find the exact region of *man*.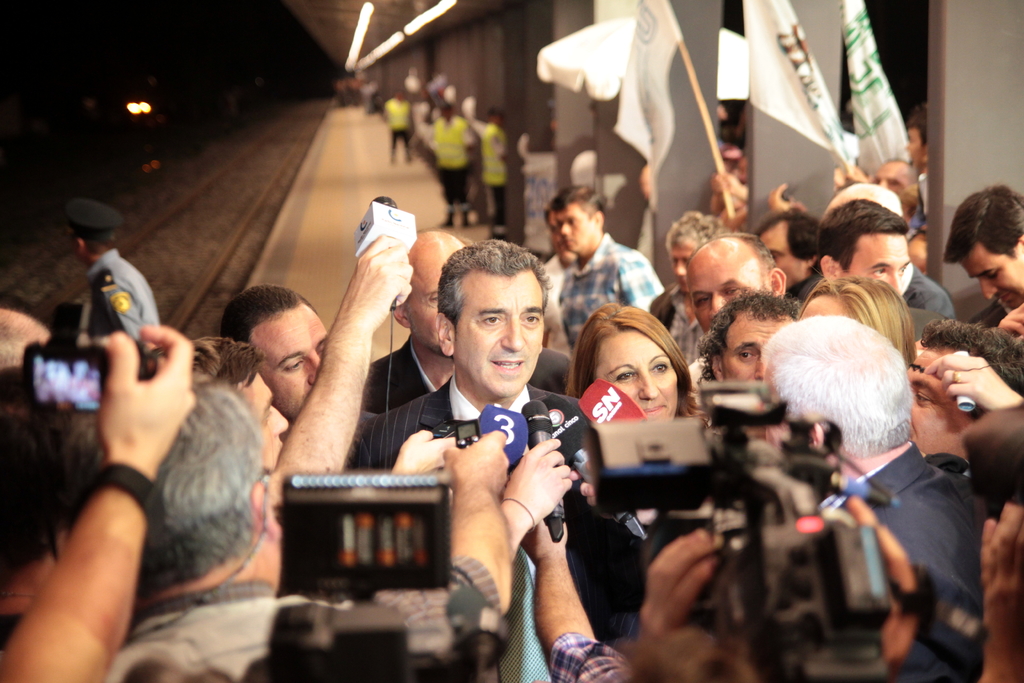
Exact region: locate(685, 228, 781, 333).
